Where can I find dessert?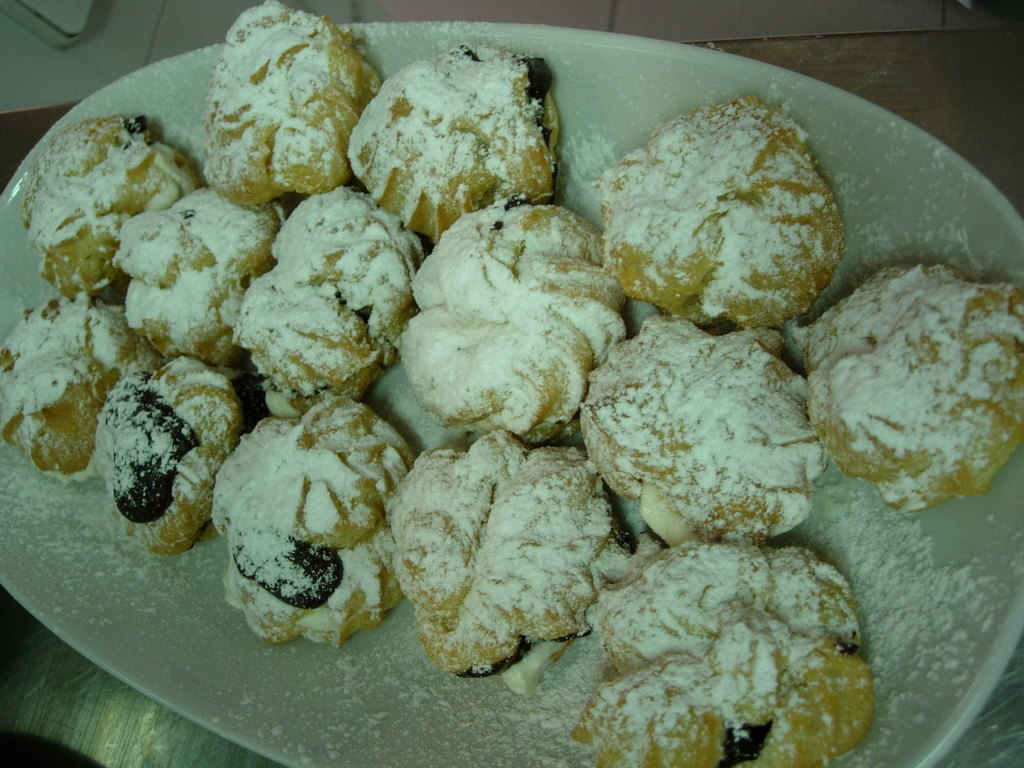
You can find it at (x1=239, y1=192, x2=403, y2=405).
